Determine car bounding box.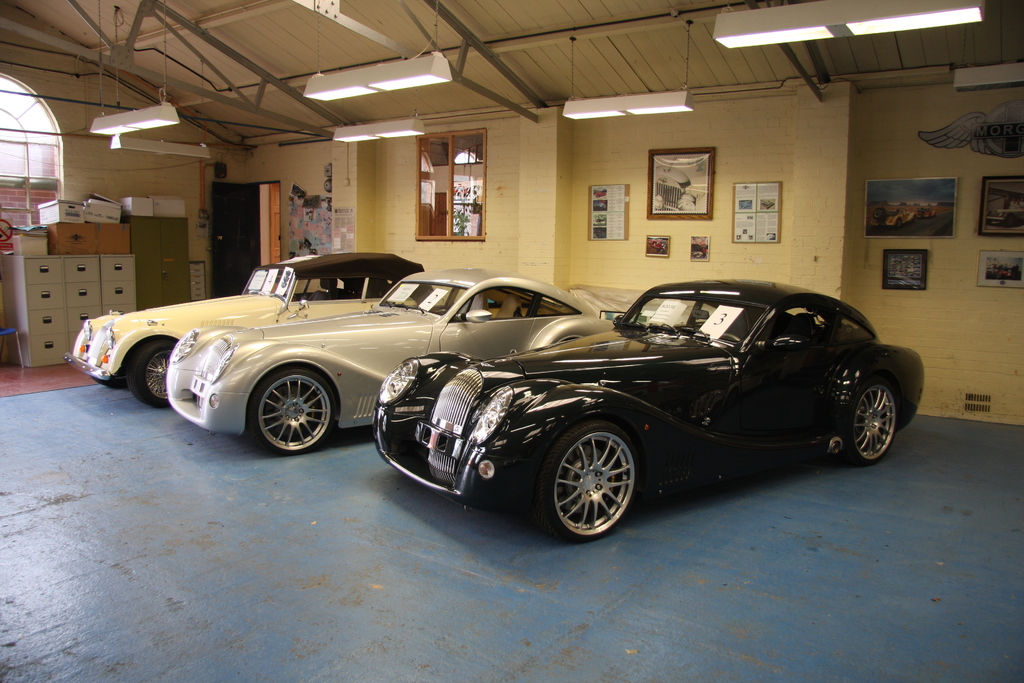
Determined: {"left": 595, "top": 229, "right": 606, "bottom": 238}.
